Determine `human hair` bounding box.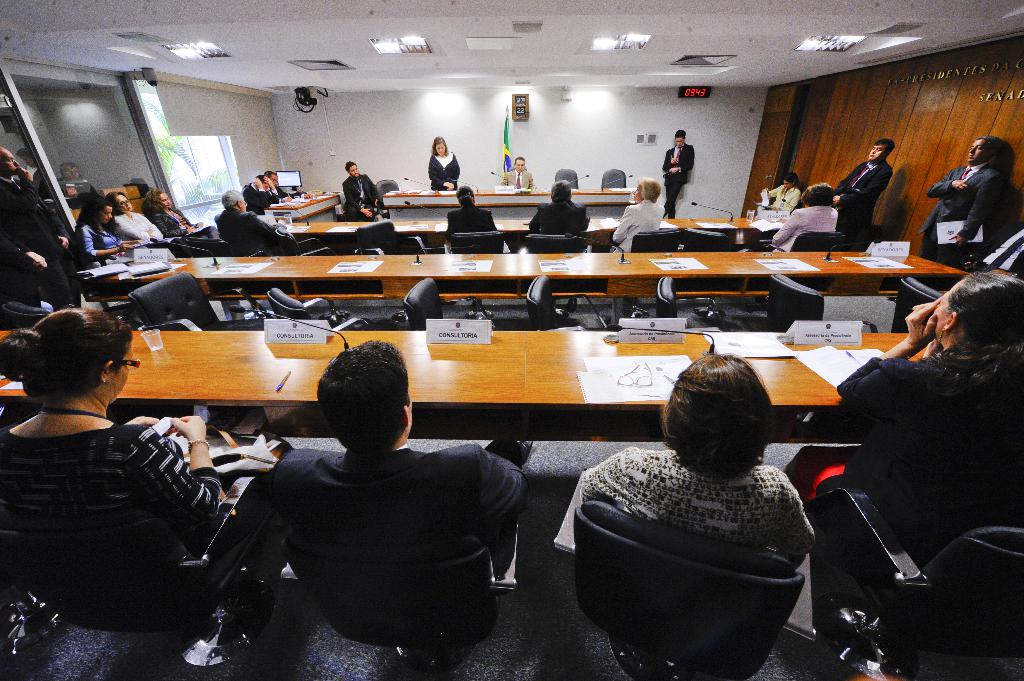
Determined: rect(17, 147, 36, 163).
